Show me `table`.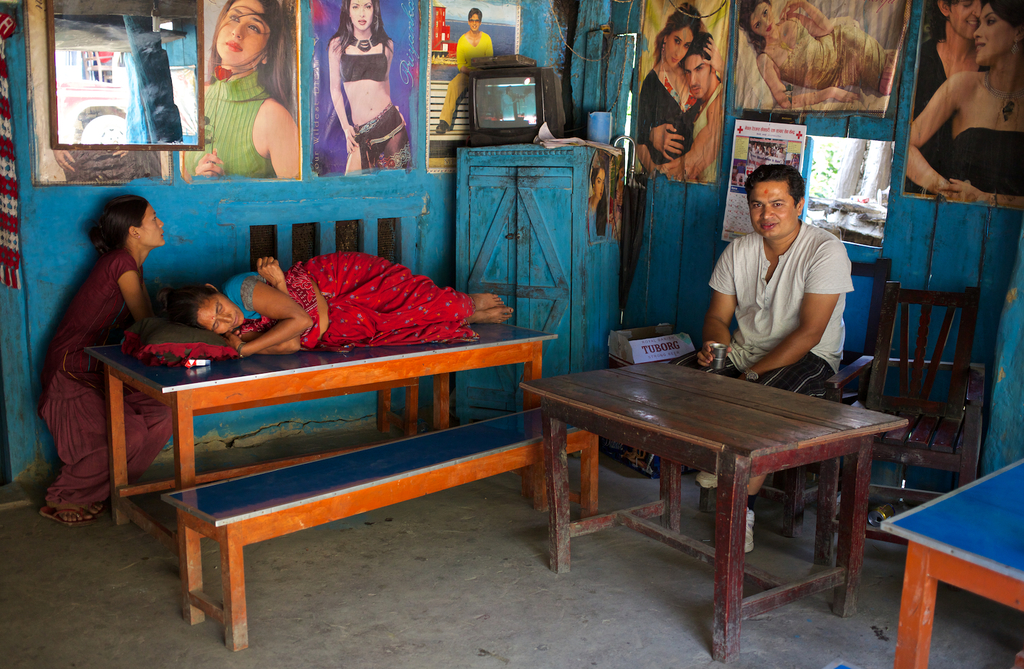
`table` is here: 876:463:1023:668.
